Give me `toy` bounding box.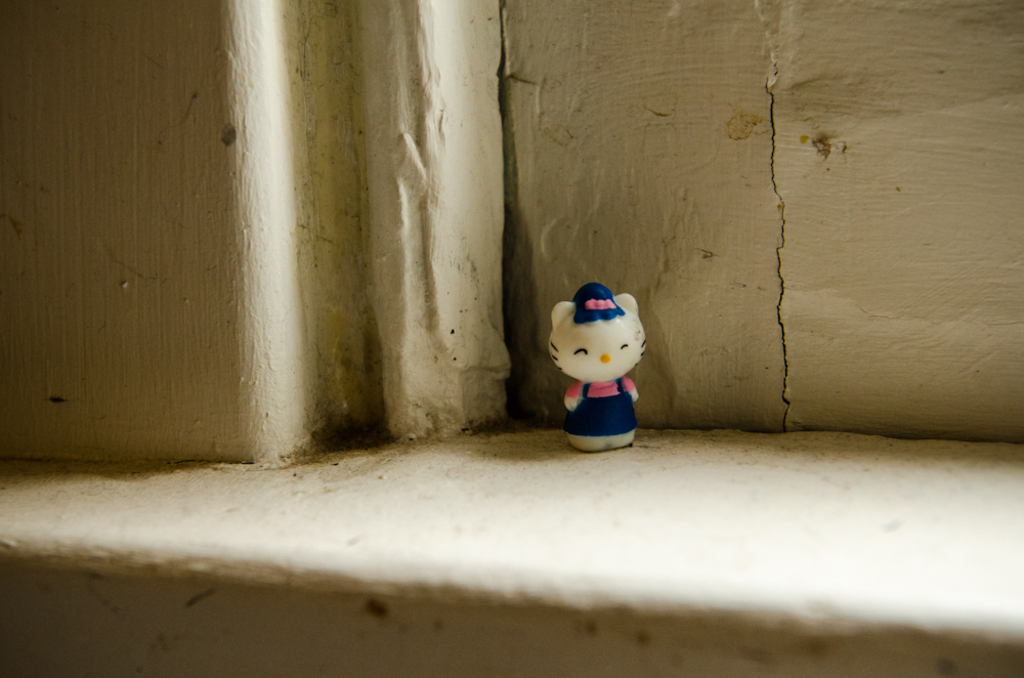
546:277:668:434.
